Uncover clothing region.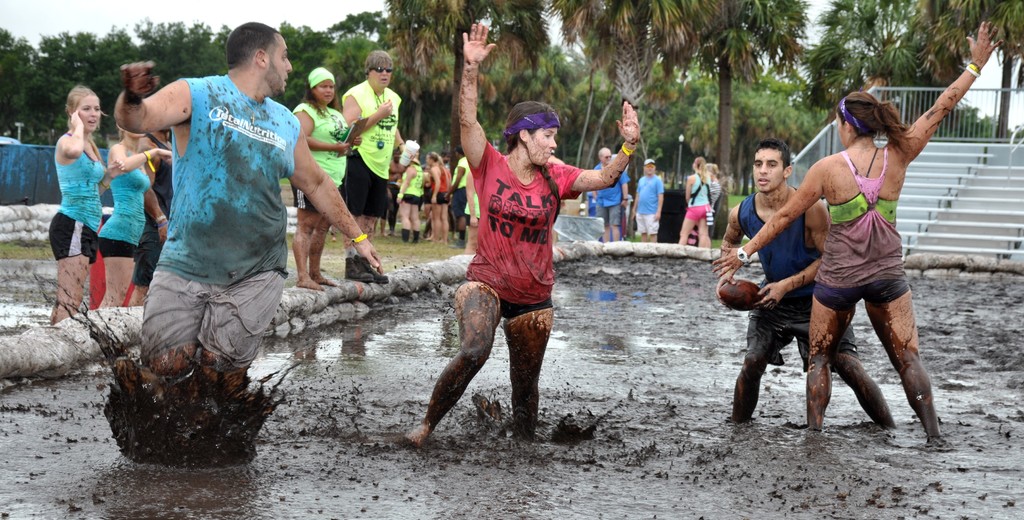
Uncovered: 130:64:290:368.
